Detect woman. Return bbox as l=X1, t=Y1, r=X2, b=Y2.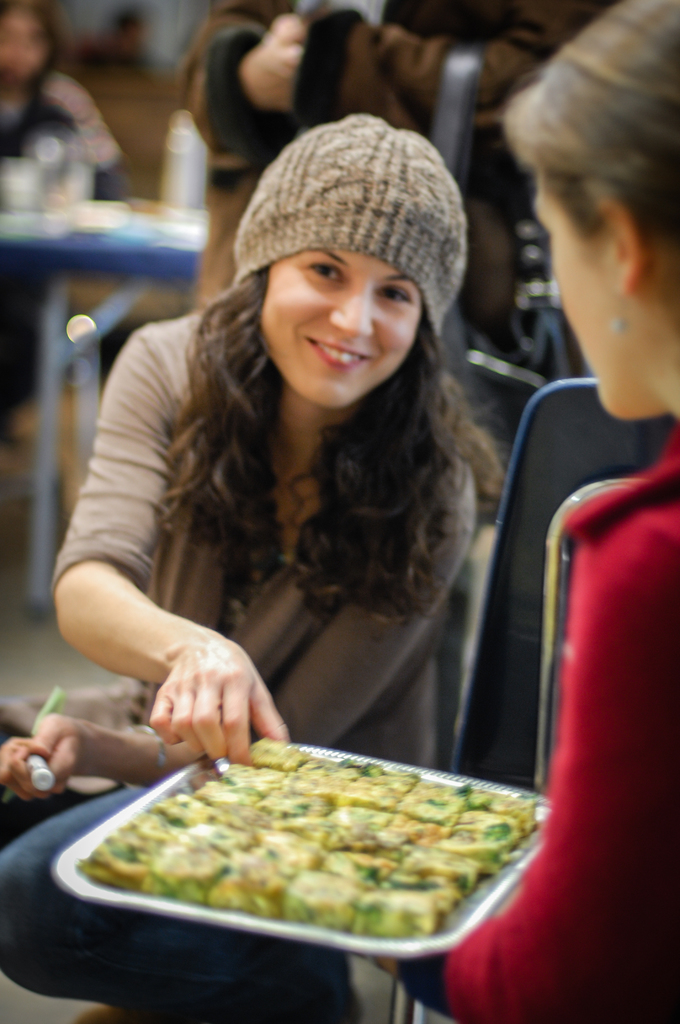
l=329, t=0, r=679, b=1023.
